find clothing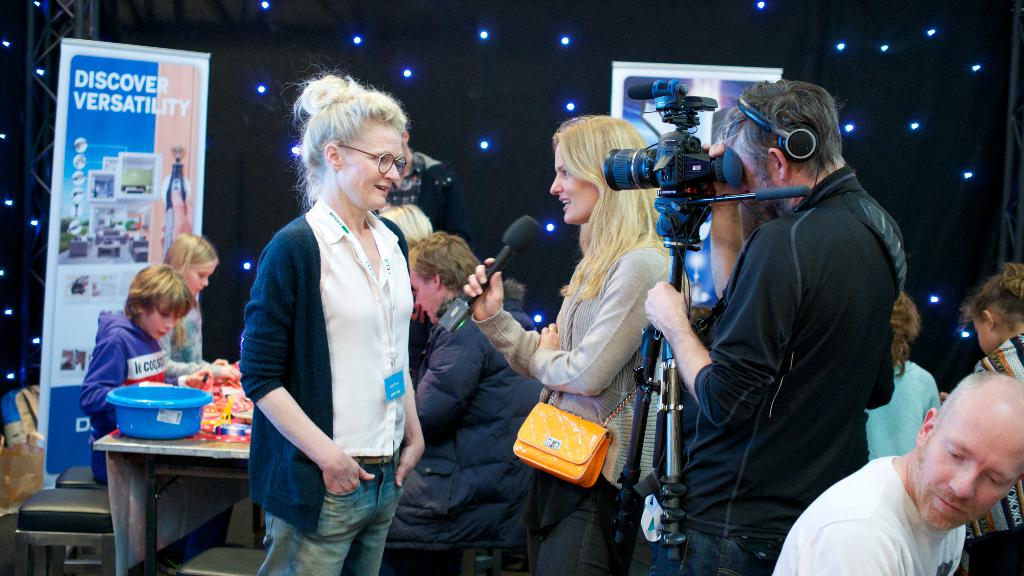
box(970, 326, 1023, 575)
